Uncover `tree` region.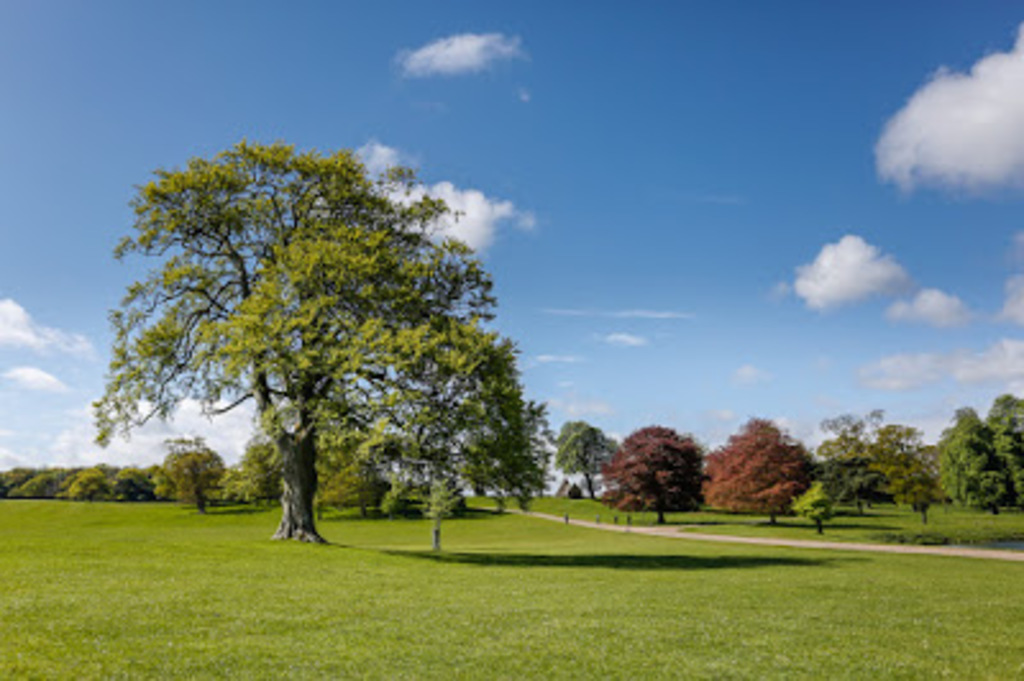
Uncovered: {"x1": 317, "y1": 310, "x2": 540, "y2": 556}.
